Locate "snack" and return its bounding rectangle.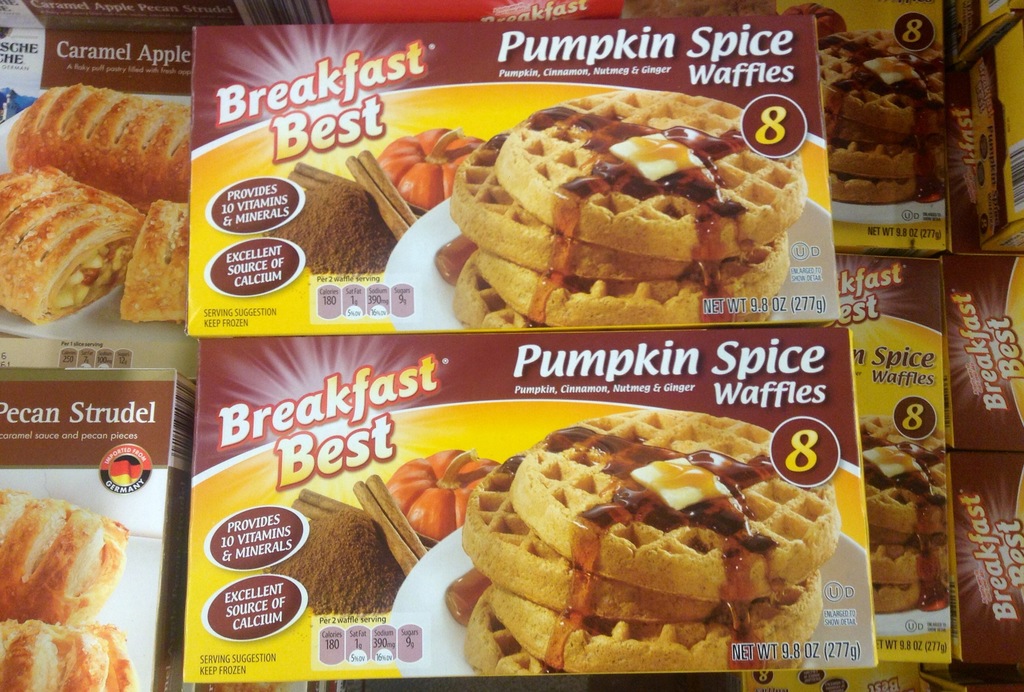
<box>264,472,458,619</box>.
